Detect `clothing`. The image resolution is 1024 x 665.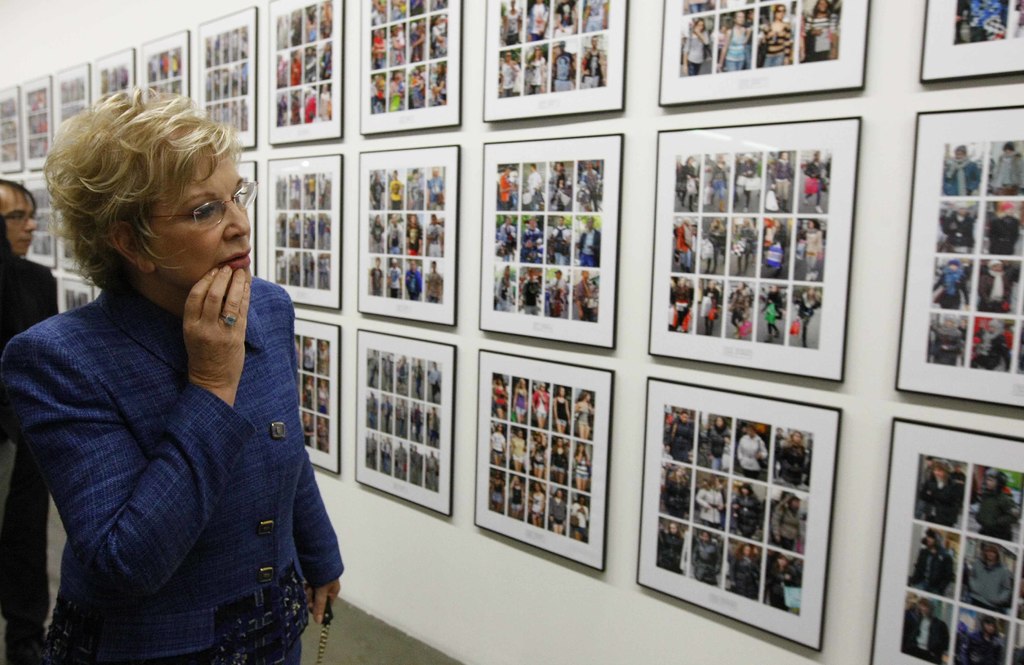
Rect(774, 435, 785, 480).
